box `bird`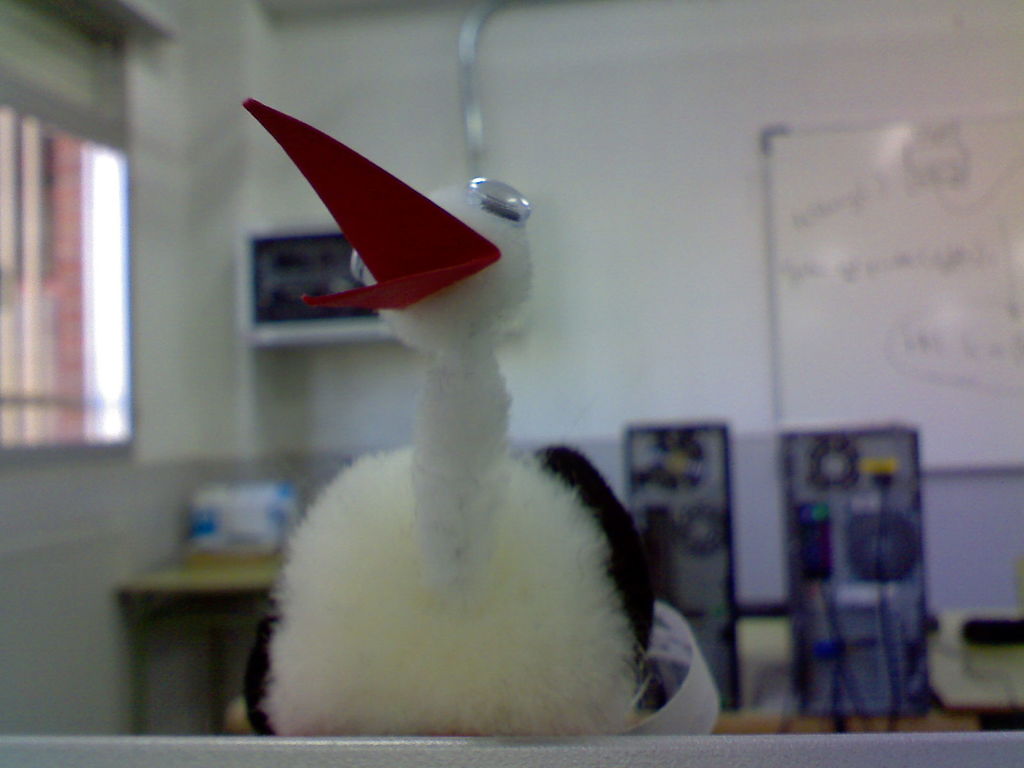
bbox=[244, 98, 657, 738]
